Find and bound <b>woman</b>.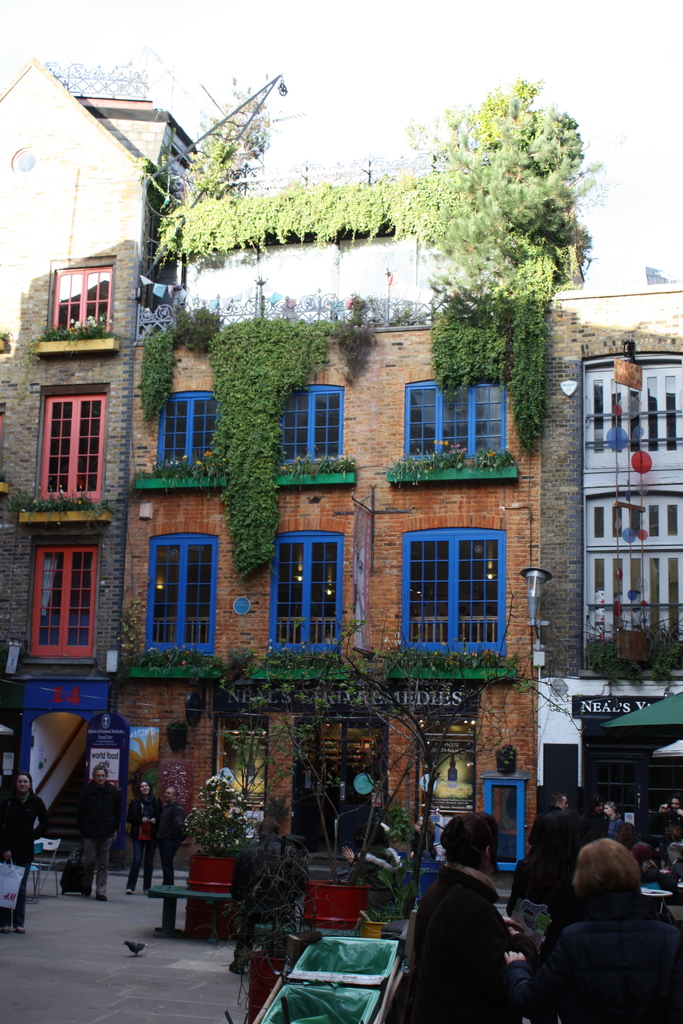
Bound: crop(0, 773, 50, 931).
